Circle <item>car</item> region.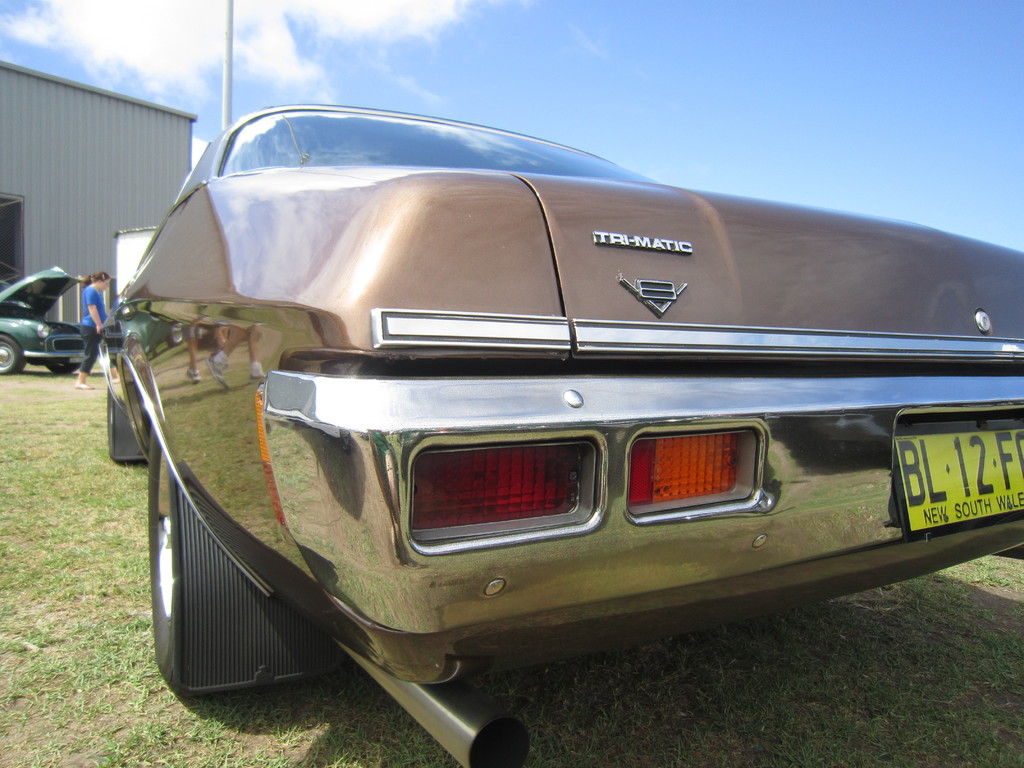
Region: <box>61,99,975,751</box>.
